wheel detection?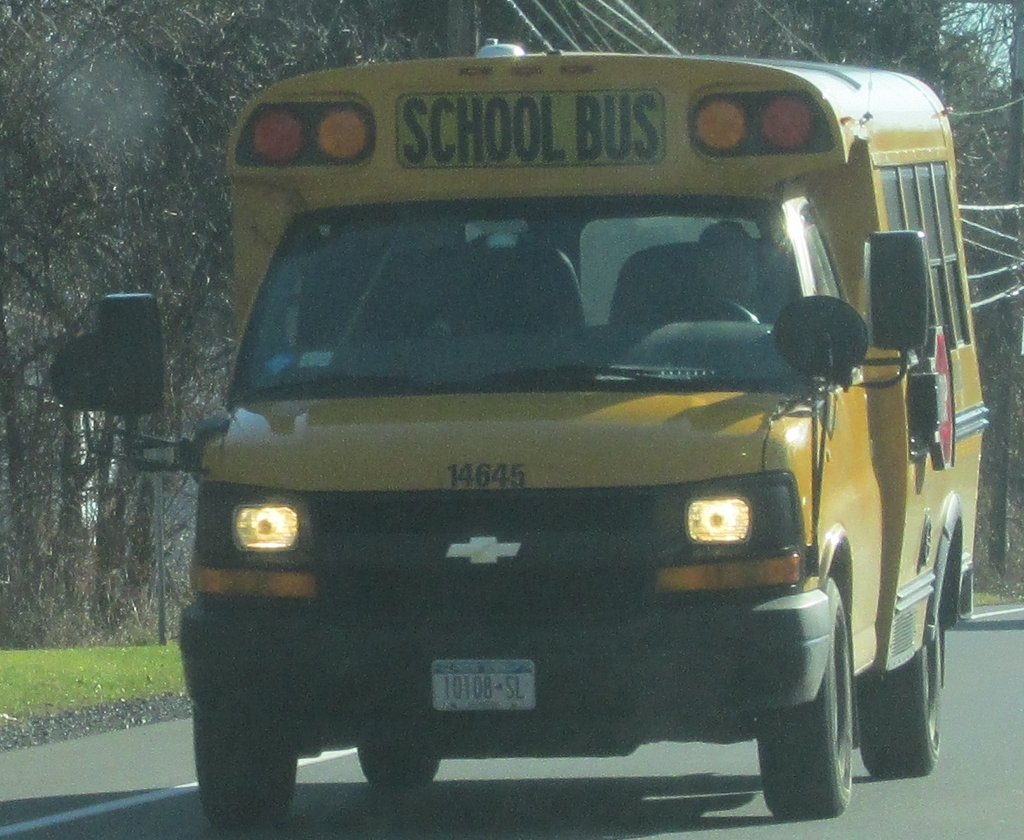
region(860, 618, 945, 781)
